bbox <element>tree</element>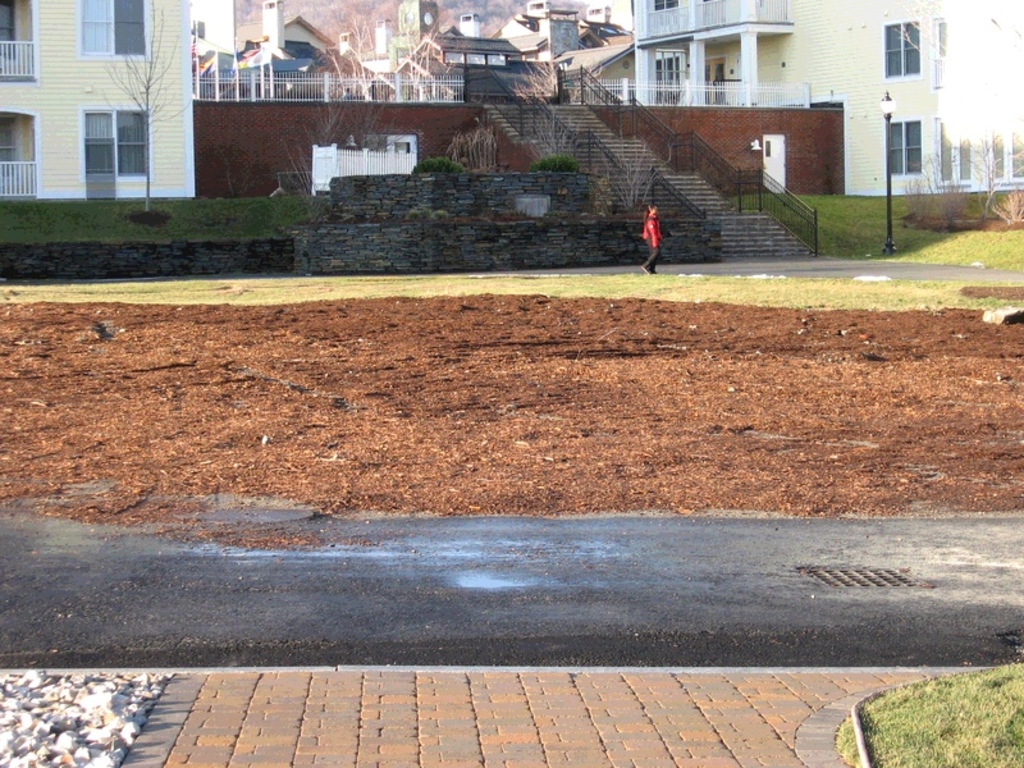
box=[506, 65, 602, 168]
